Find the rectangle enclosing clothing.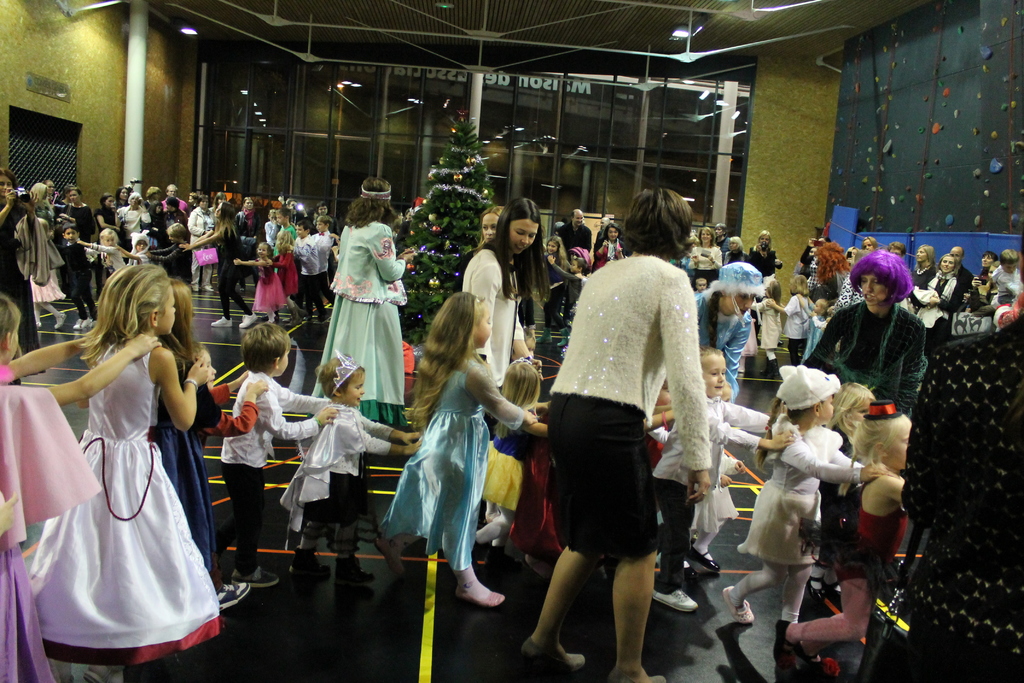
region(753, 303, 775, 361).
